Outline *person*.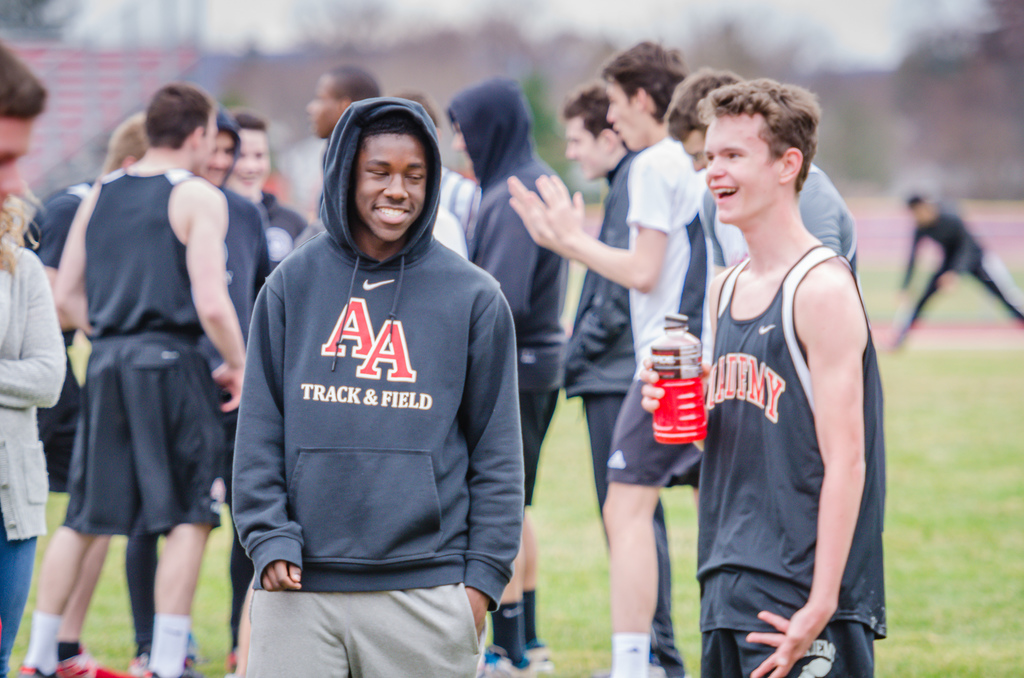
Outline: 22 115 152 677.
